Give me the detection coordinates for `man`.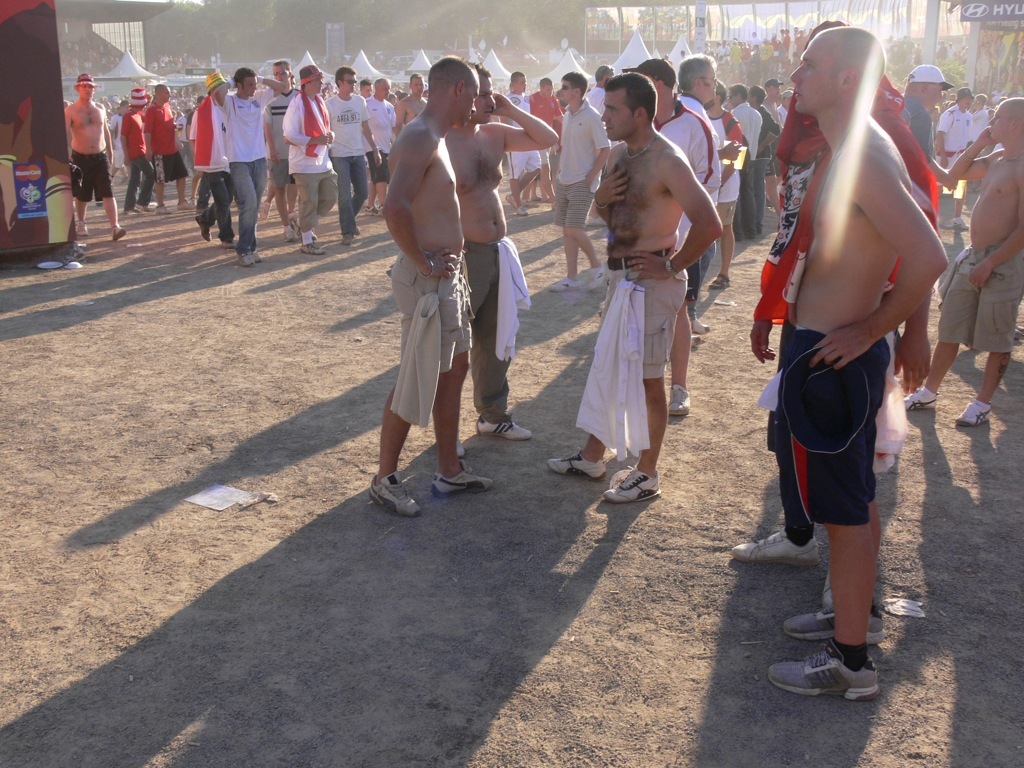
[280,63,338,257].
